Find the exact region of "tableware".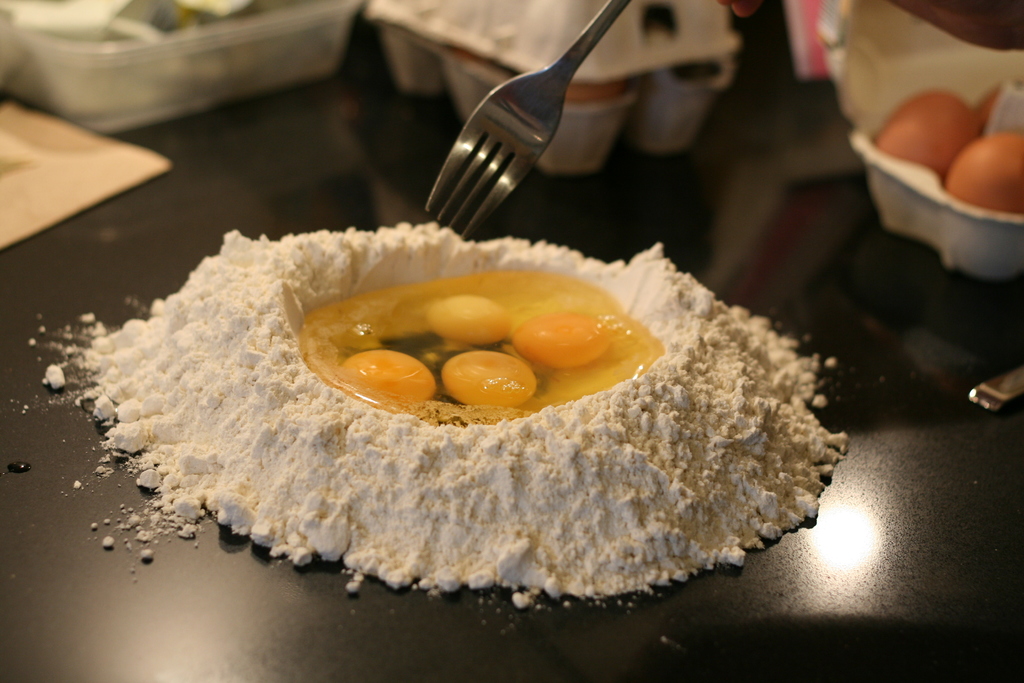
Exact region: box=[967, 365, 1023, 411].
